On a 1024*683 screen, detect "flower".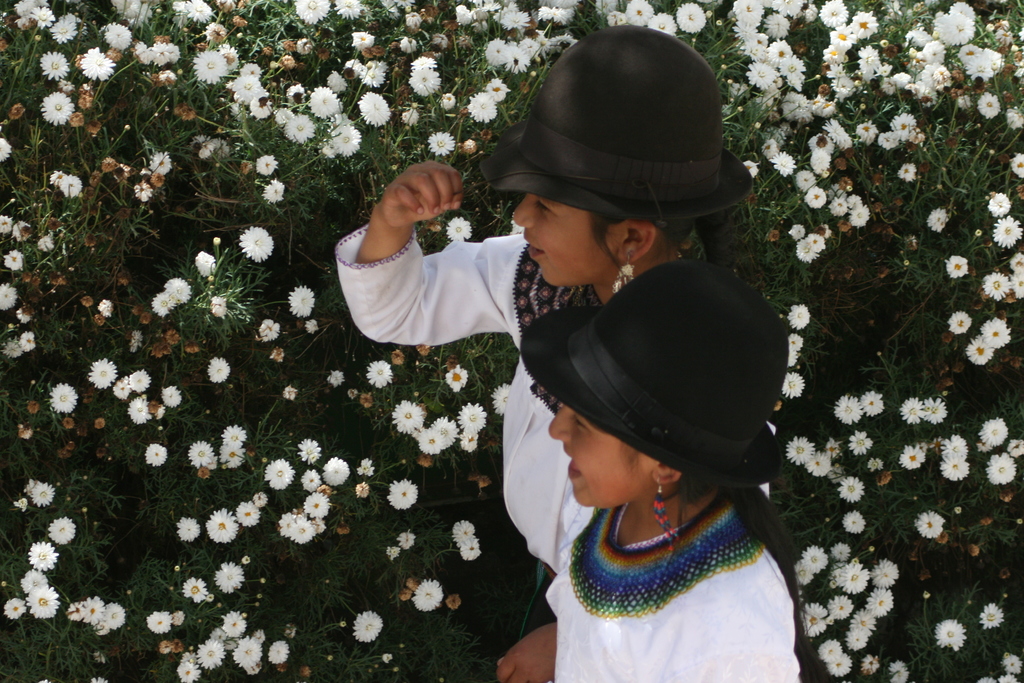
[16,220,33,242].
